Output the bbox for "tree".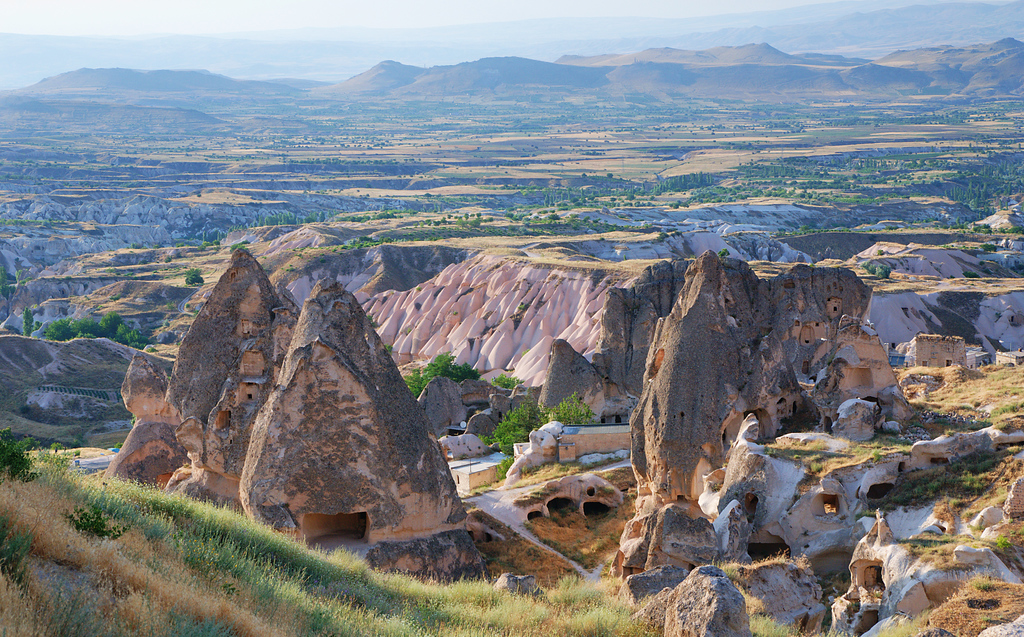
<bbox>865, 263, 887, 279</bbox>.
